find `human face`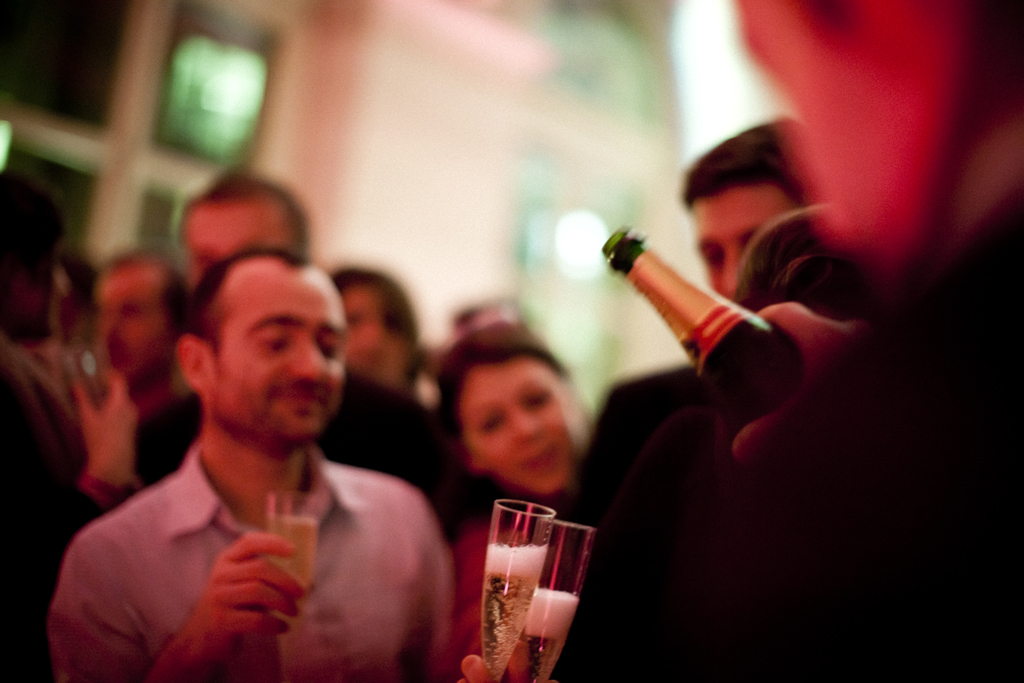
region(693, 186, 803, 296)
